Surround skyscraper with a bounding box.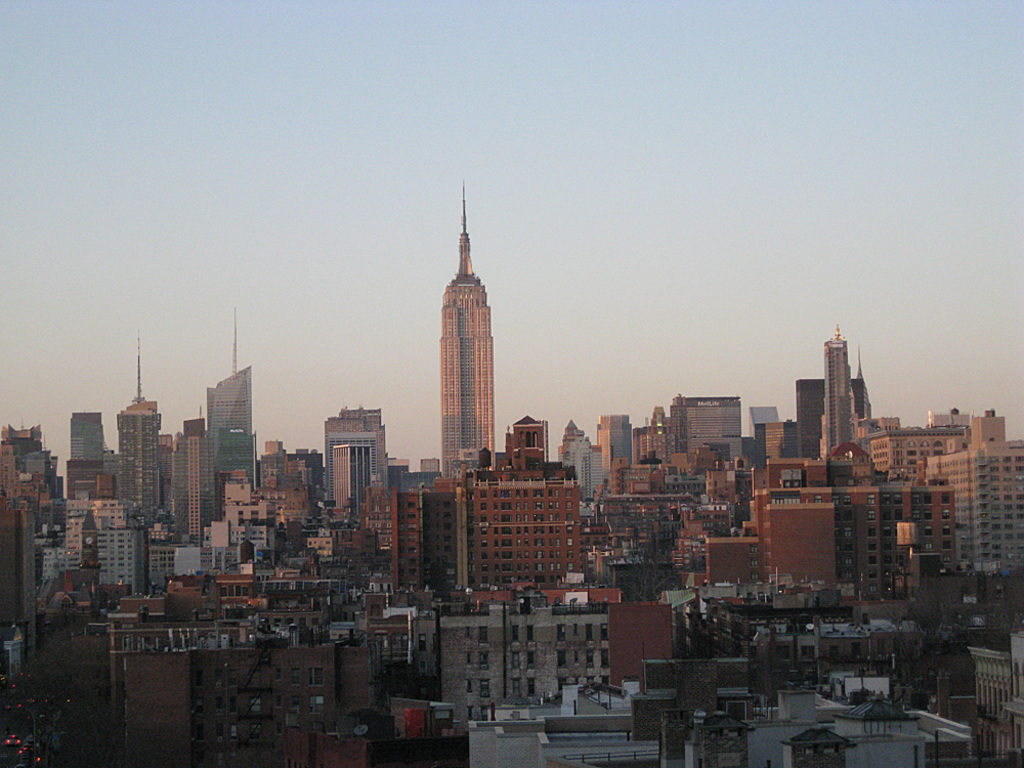
<bbox>71, 410, 101, 457</bbox>.
